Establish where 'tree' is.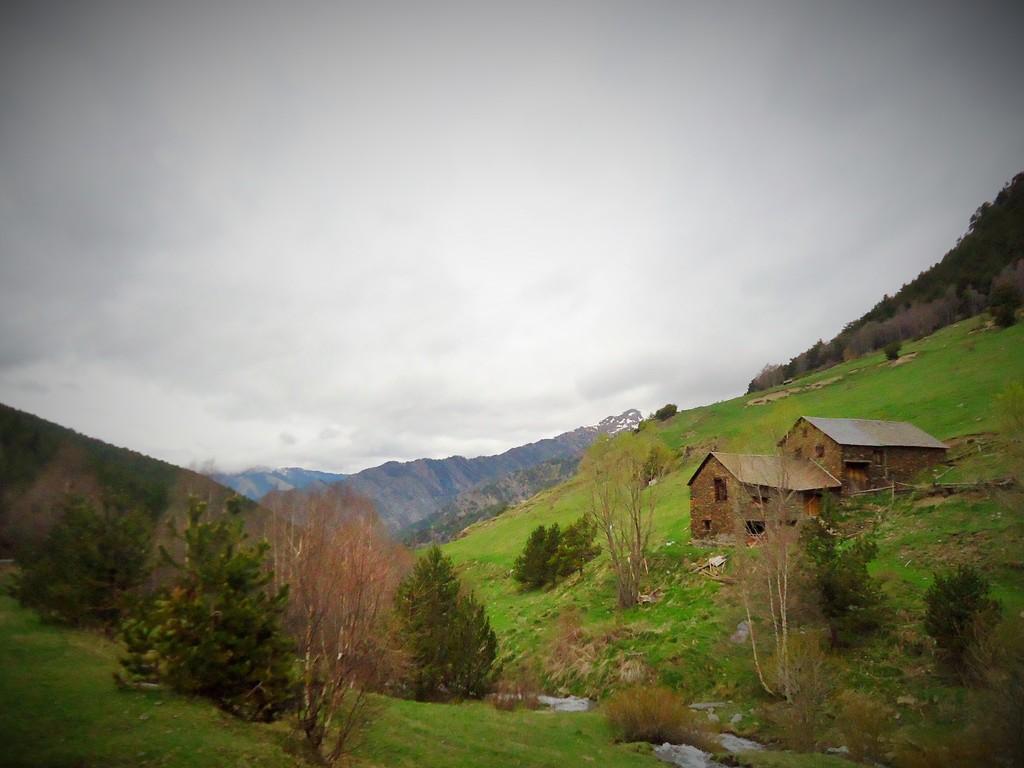
Established at x1=582 y1=422 x2=679 y2=606.
